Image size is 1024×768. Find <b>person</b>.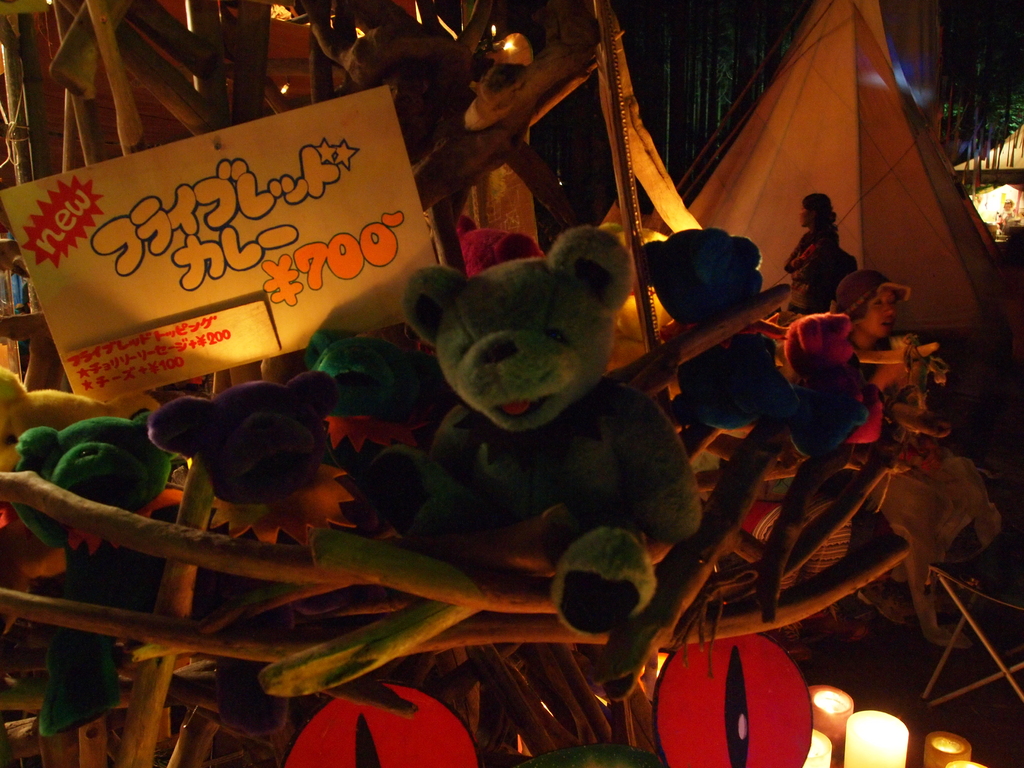
<box>845,265,898,352</box>.
